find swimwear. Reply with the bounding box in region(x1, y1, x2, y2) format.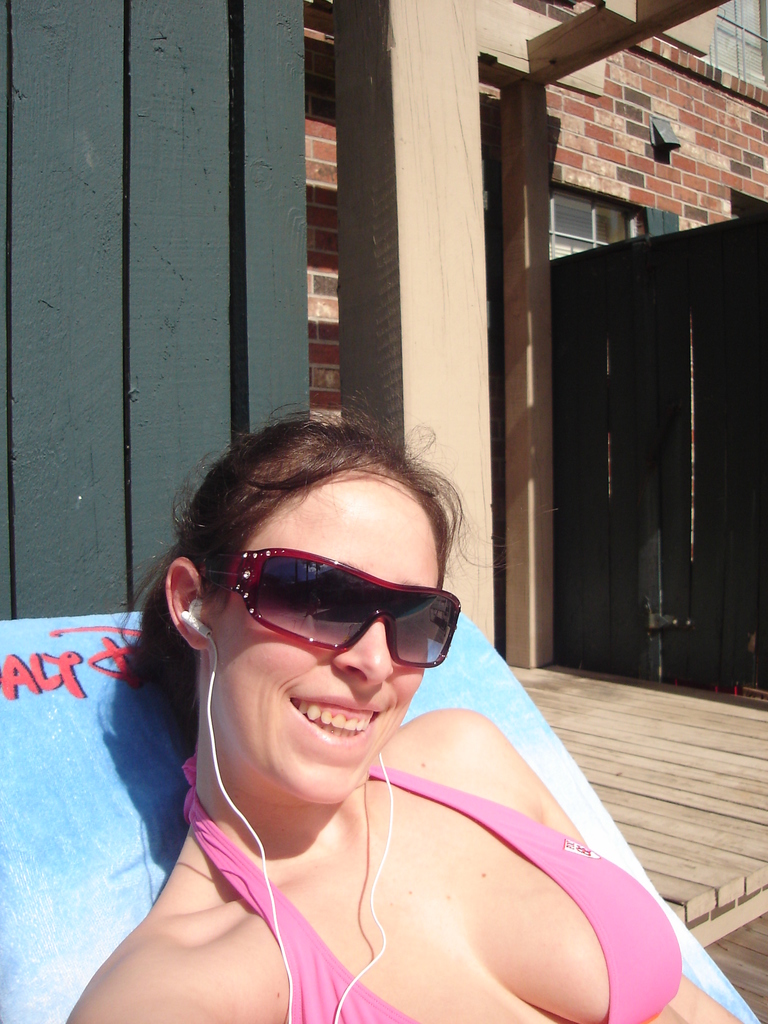
region(62, 401, 739, 1023).
